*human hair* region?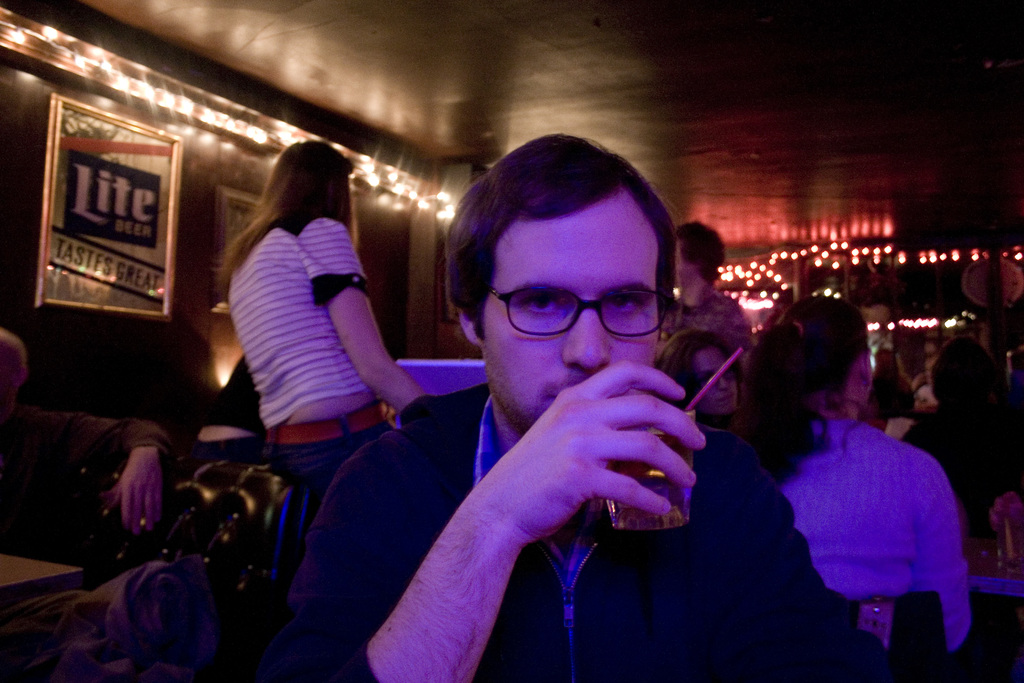
box=[653, 327, 742, 399]
